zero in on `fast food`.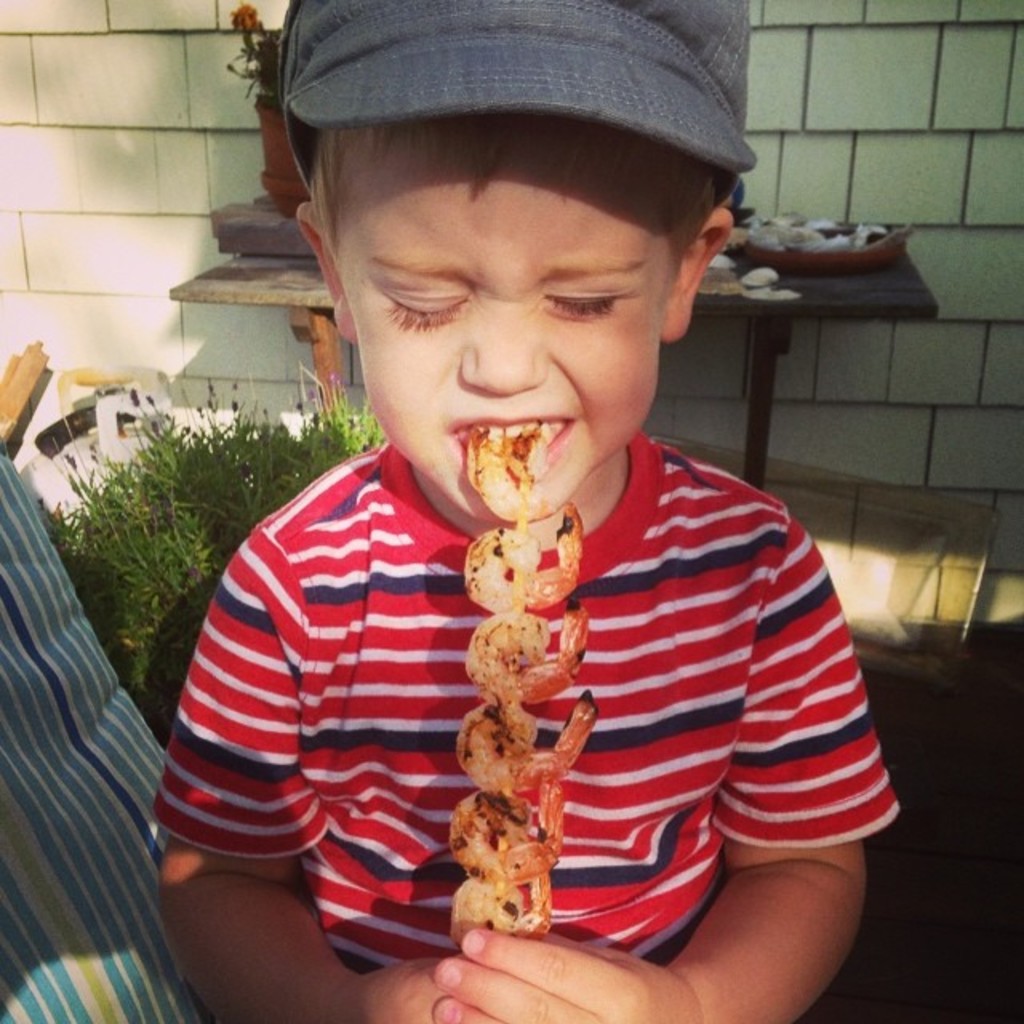
Zeroed in: 450,434,605,942.
